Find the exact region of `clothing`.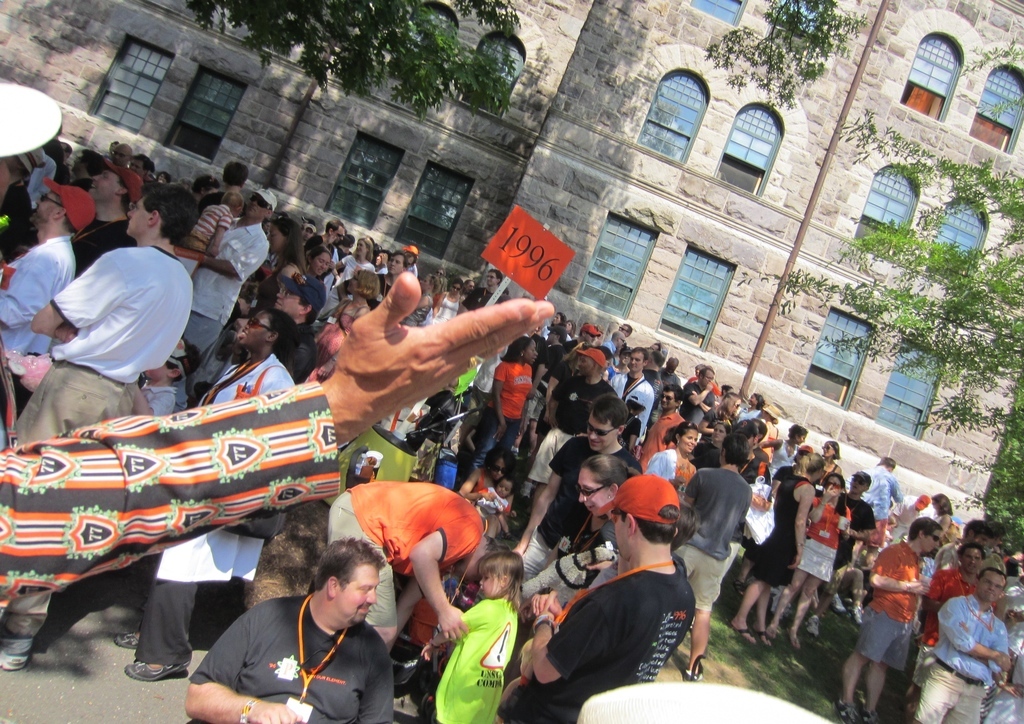
Exact region: (x1=0, y1=249, x2=196, y2=638).
